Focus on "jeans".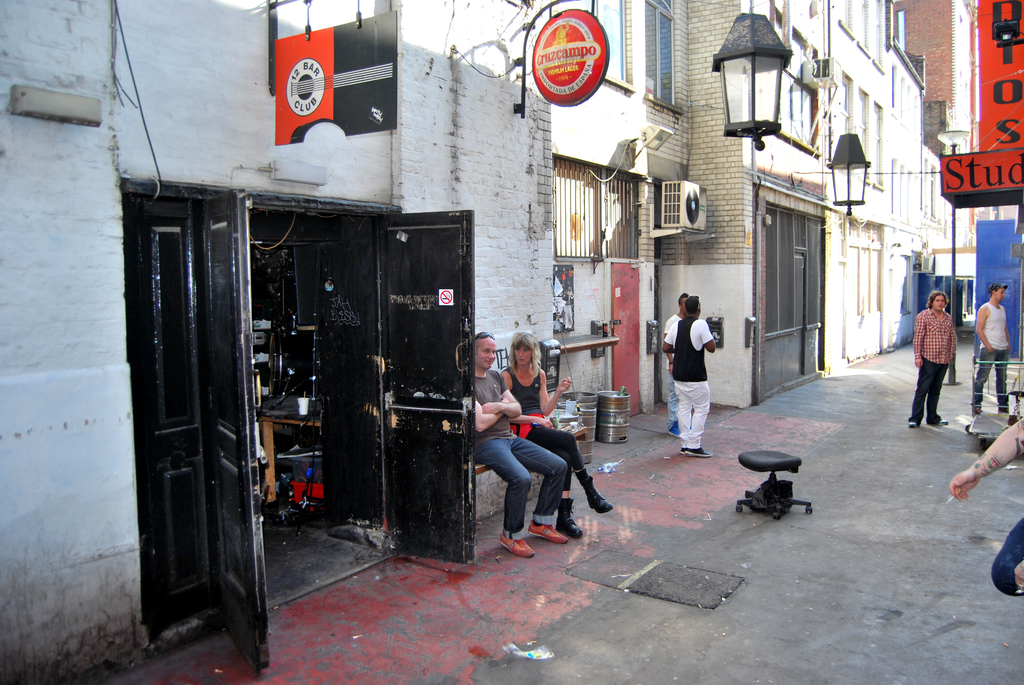
Focused at 908 362 952 427.
